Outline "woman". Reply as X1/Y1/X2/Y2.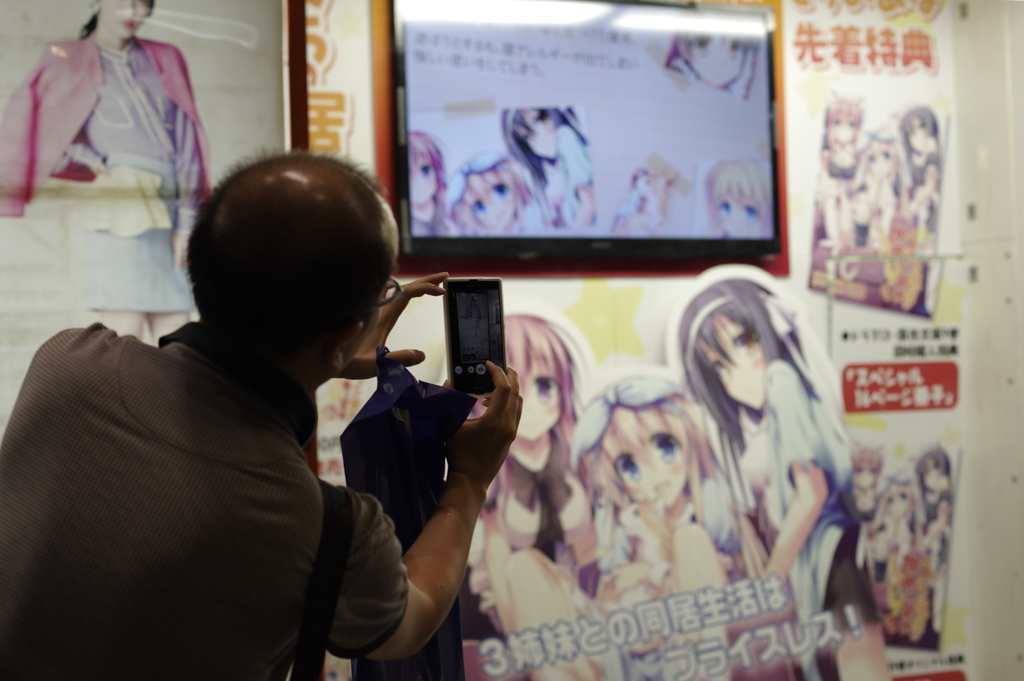
0/0/212/349.
